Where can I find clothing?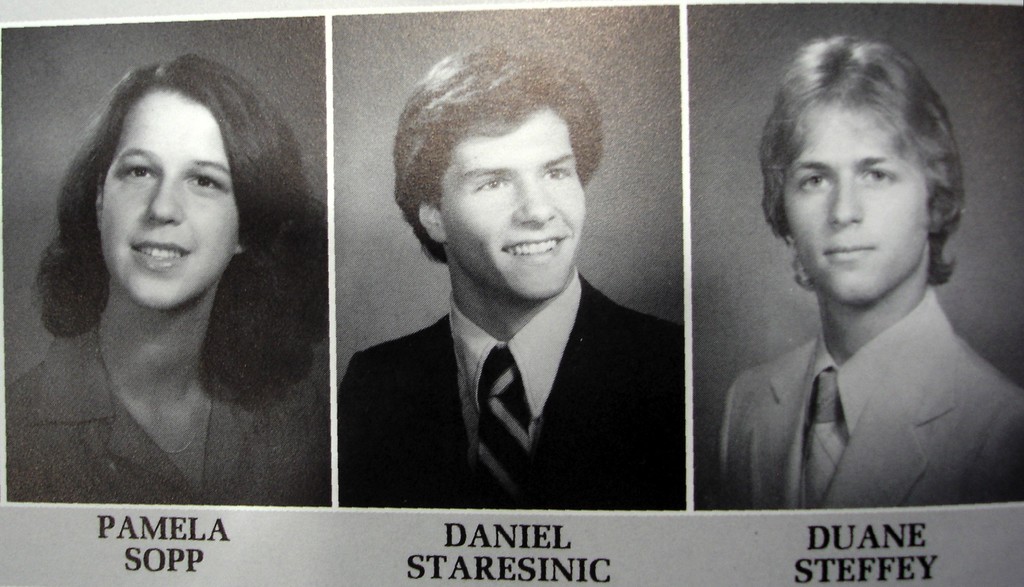
You can find it at (0, 322, 324, 504).
